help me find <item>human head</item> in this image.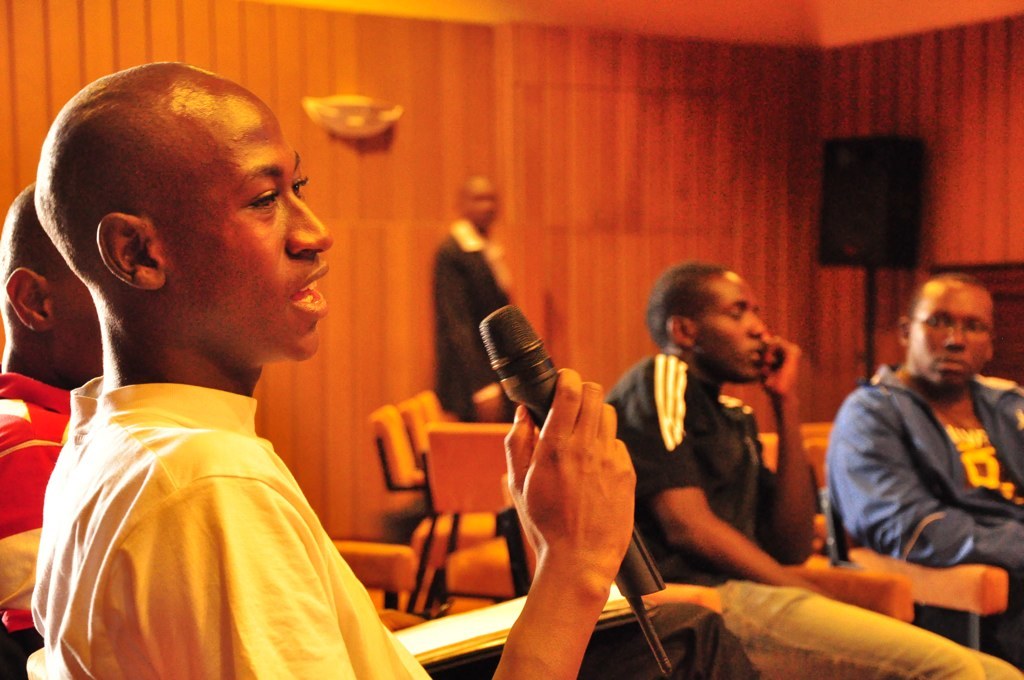
Found it: {"left": 901, "top": 267, "right": 997, "bottom": 396}.
